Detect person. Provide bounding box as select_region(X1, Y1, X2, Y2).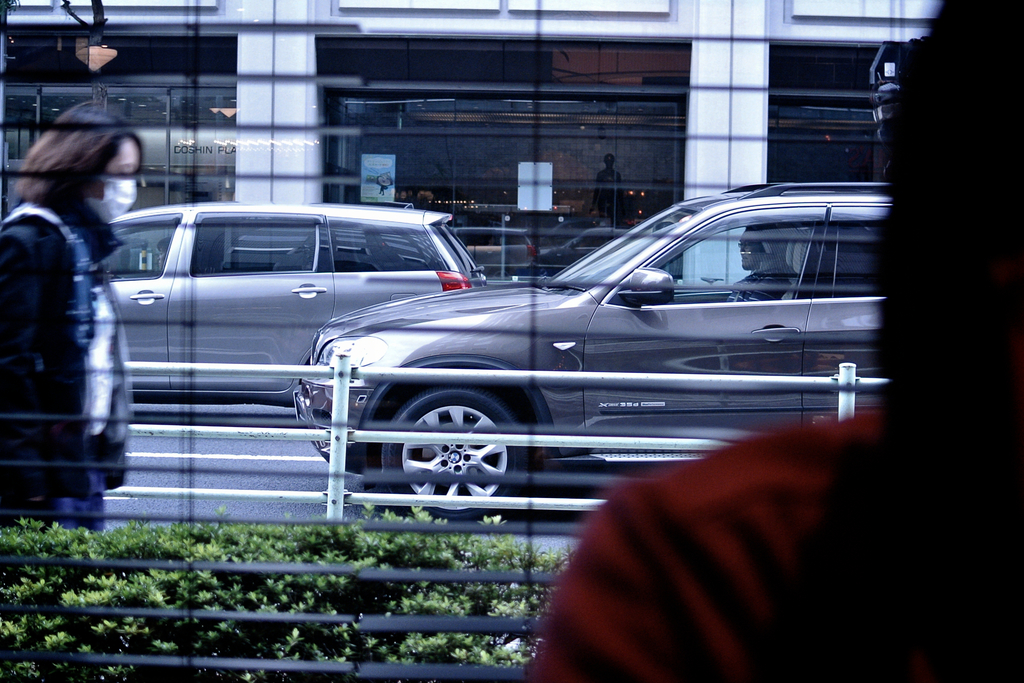
select_region(591, 151, 632, 229).
